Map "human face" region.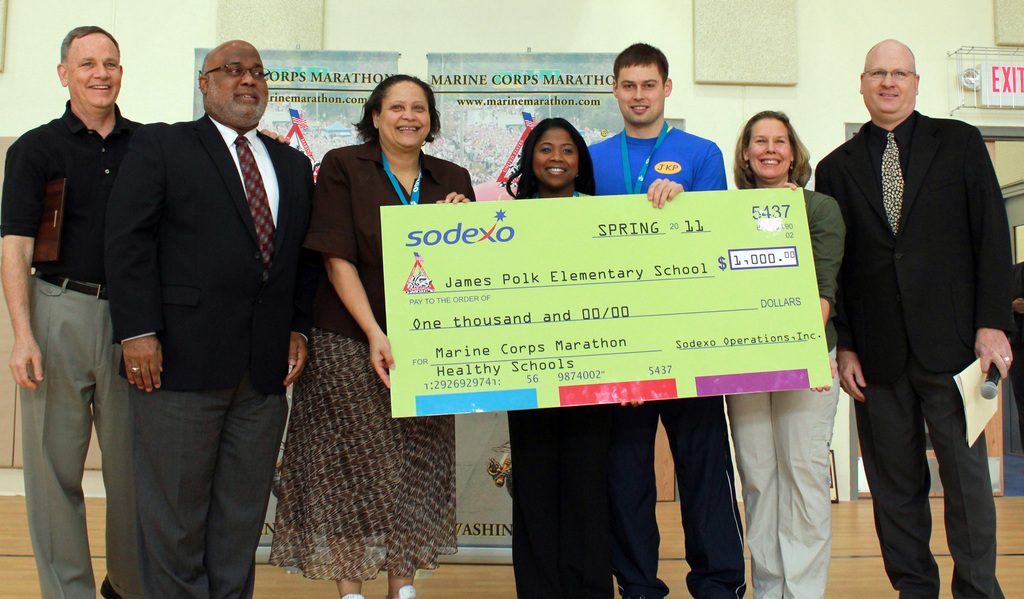
Mapped to bbox=(380, 80, 432, 152).
